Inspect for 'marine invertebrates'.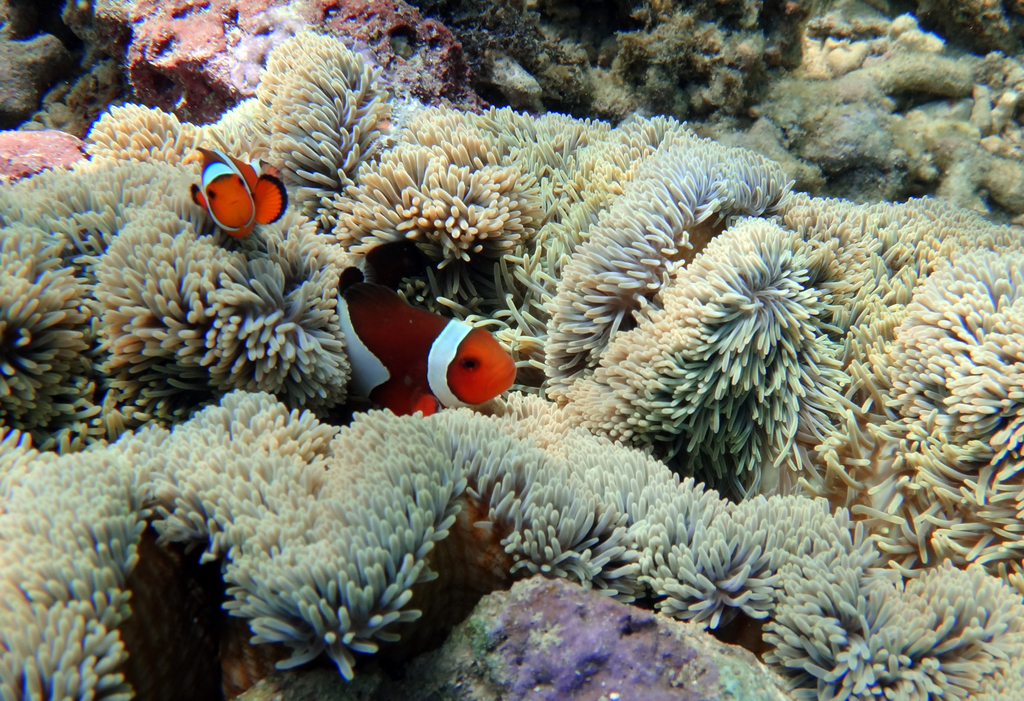
Inspection: Rect(881, 208, 1023, 586).
